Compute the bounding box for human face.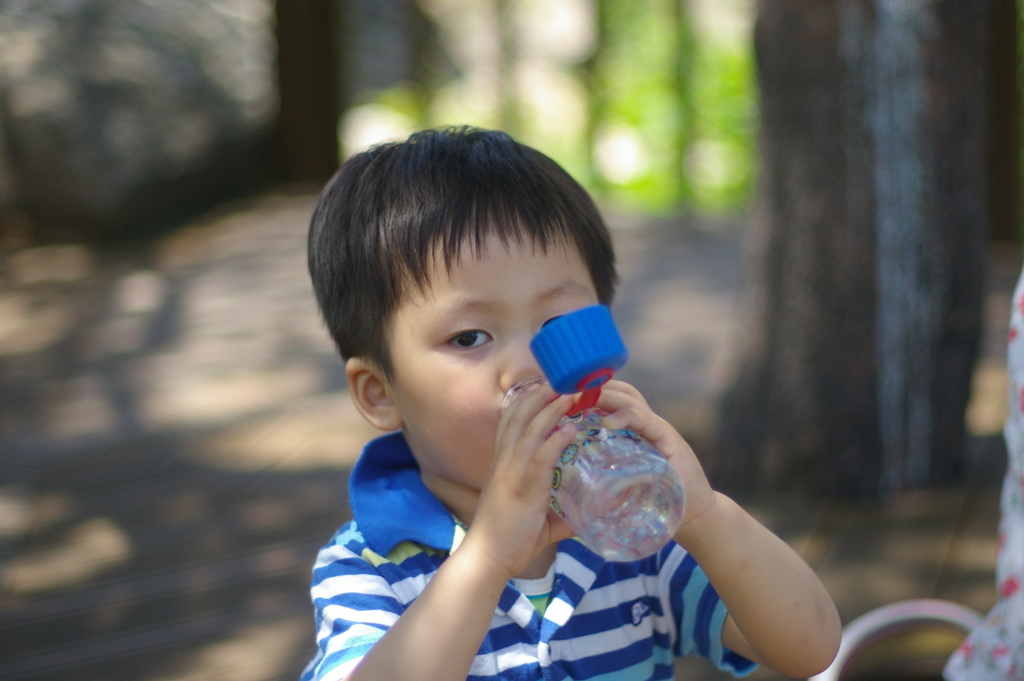
left=387, top=208, right=597, bottom=486.
